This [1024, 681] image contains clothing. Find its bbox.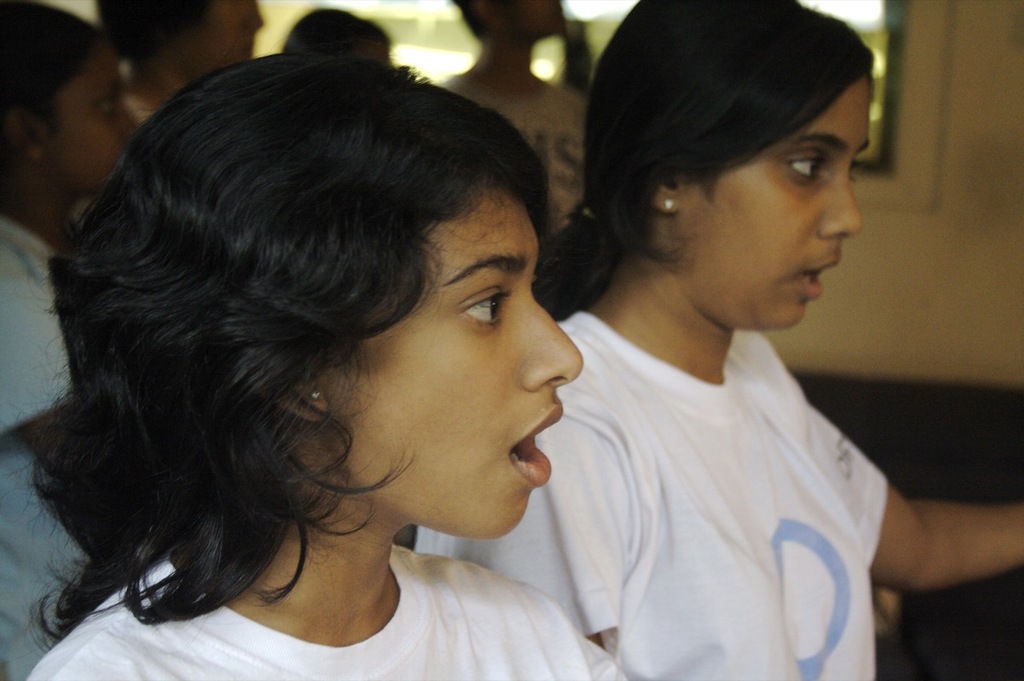
Rect(446, 68, 596, 249).
